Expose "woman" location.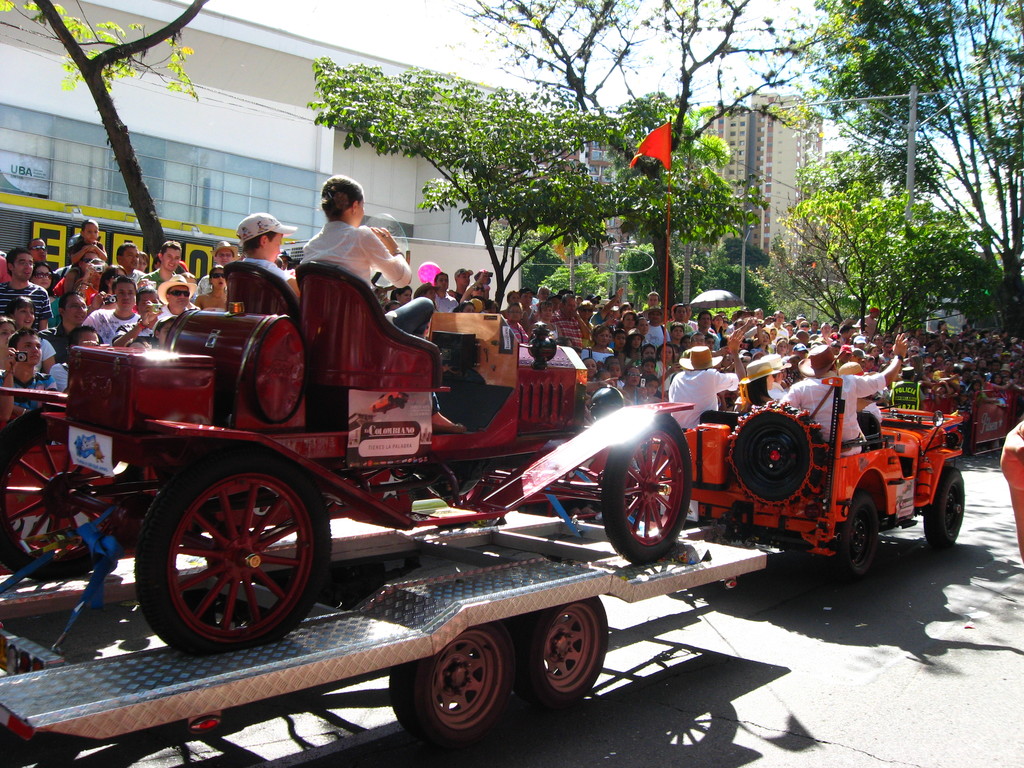
Exposed at <bbox>619, 311, 639, 340</bbox>.
